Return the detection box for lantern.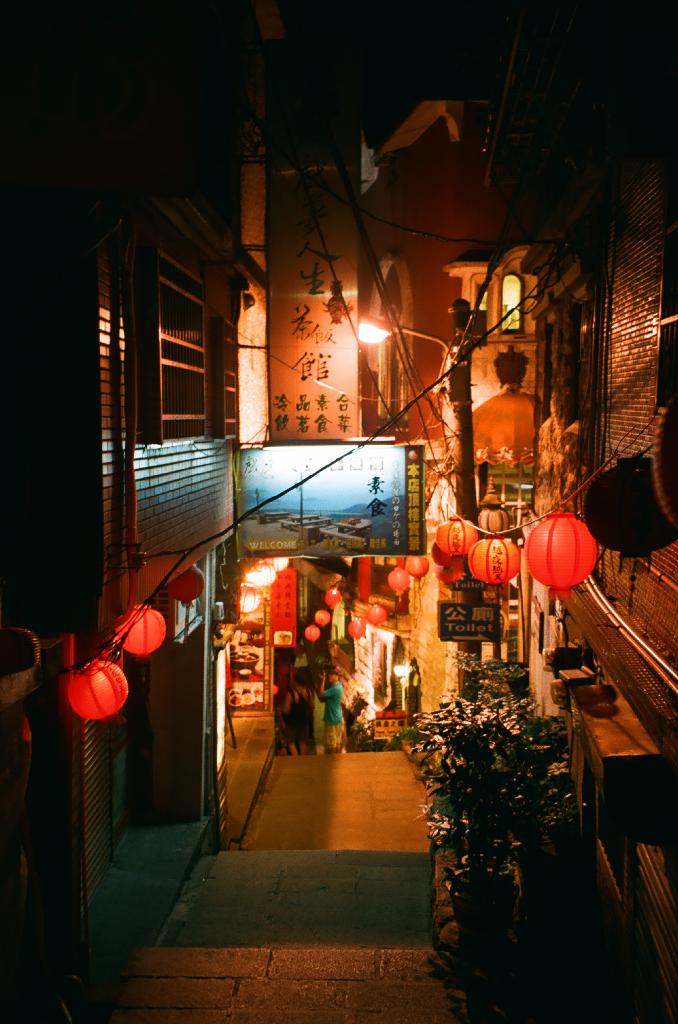
l=348, t=617, r=367, b=641.
